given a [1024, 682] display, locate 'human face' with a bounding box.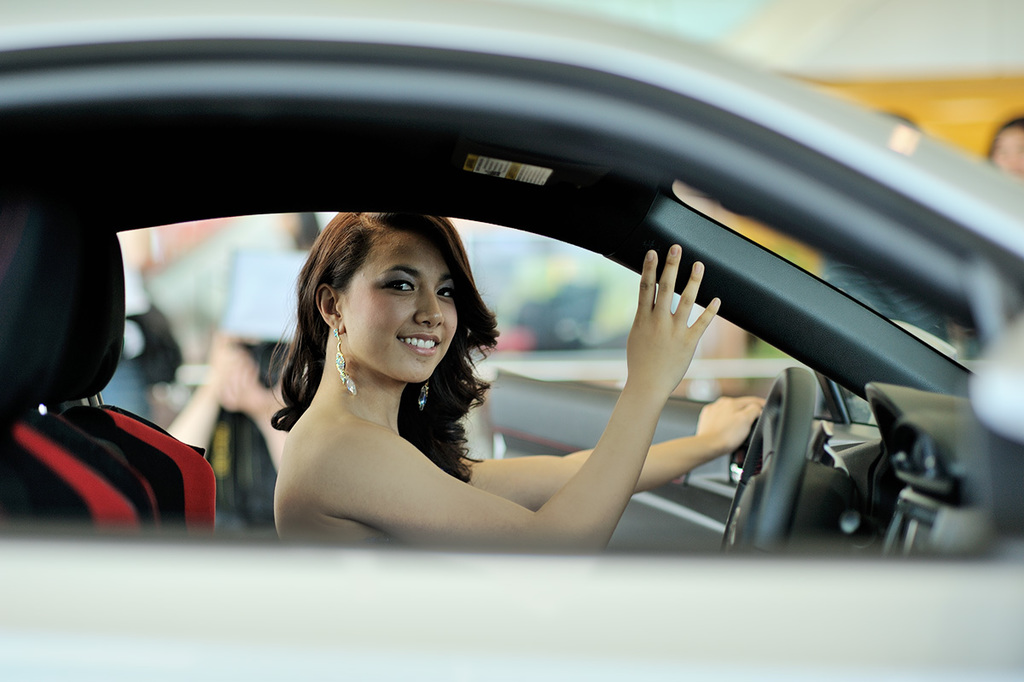
Located: bbox=(334, 237, 457, 386).
